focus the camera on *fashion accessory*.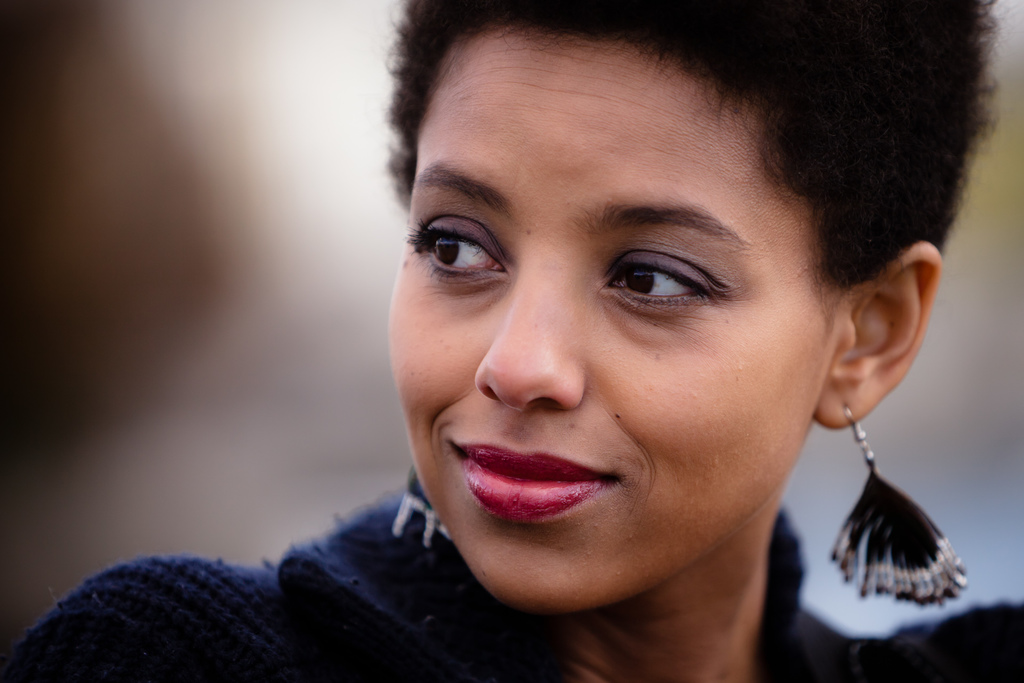
Focus region: bbox(826, 405, 968, 610).
